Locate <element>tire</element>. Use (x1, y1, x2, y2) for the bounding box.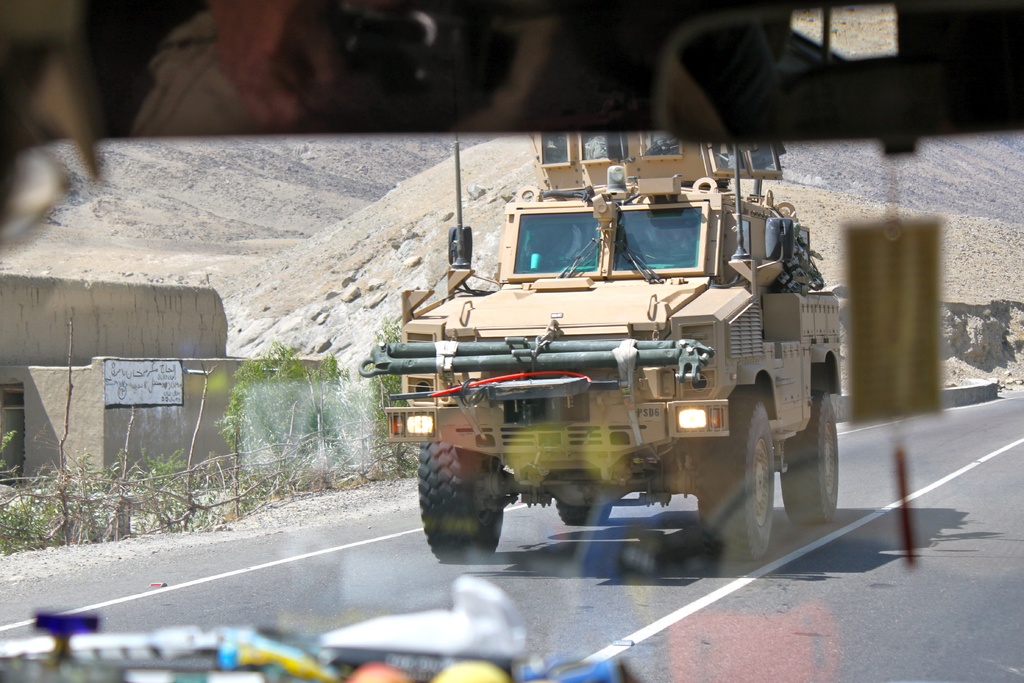
(419, 435, 517, 563).
